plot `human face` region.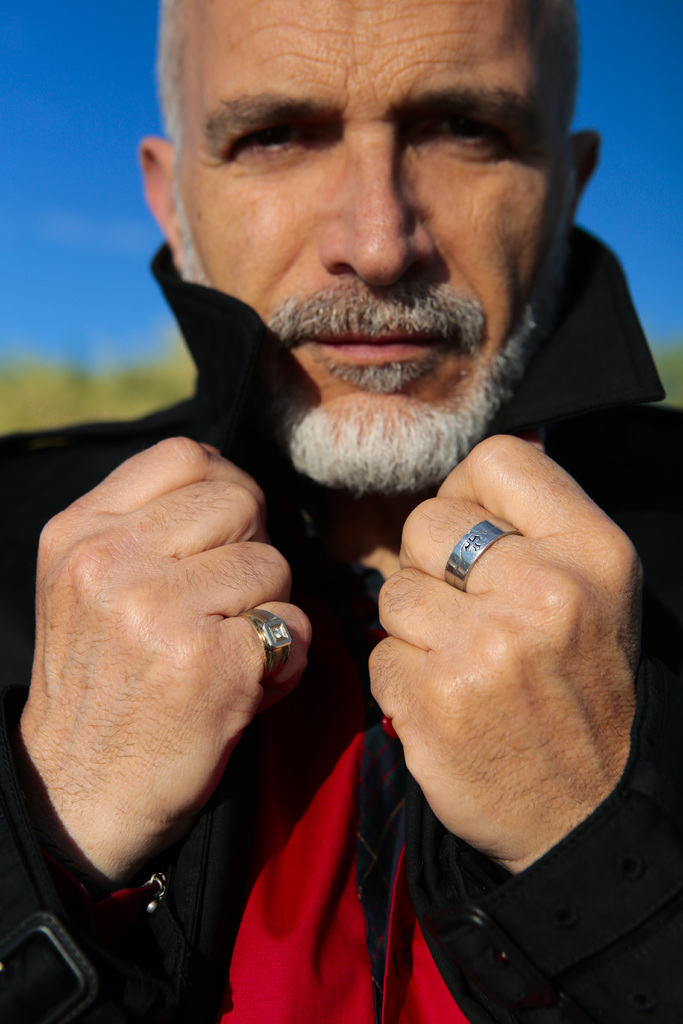
Plotted at <box>176,0,573,487</box>.
